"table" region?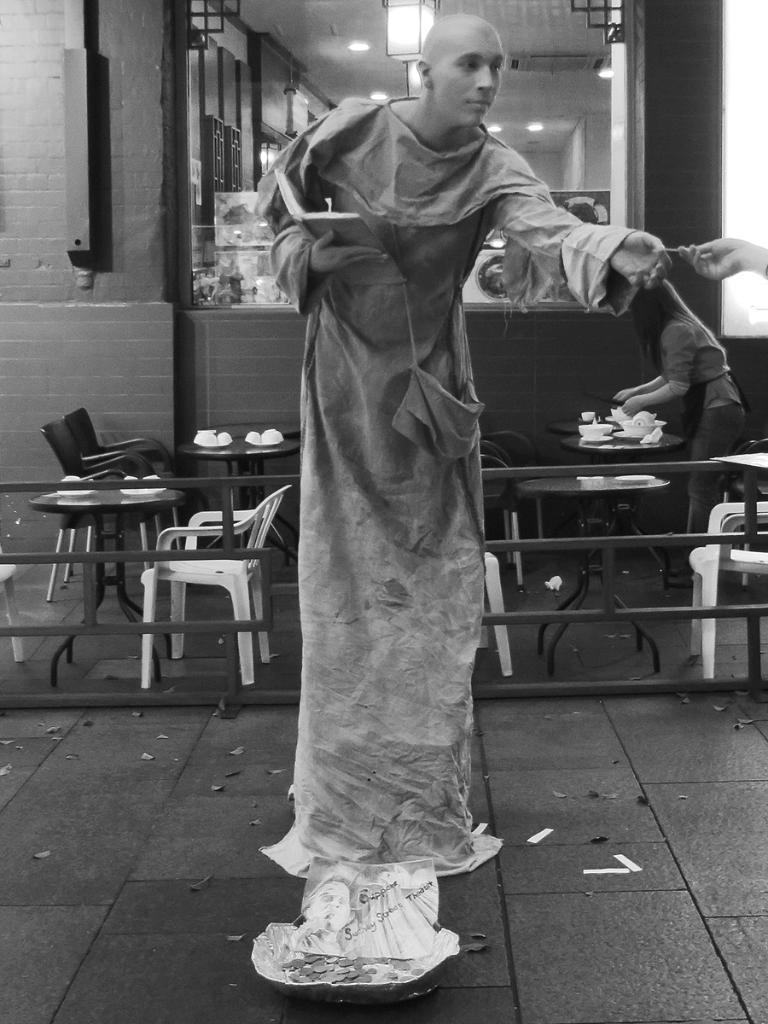
(516,457,670,695)
